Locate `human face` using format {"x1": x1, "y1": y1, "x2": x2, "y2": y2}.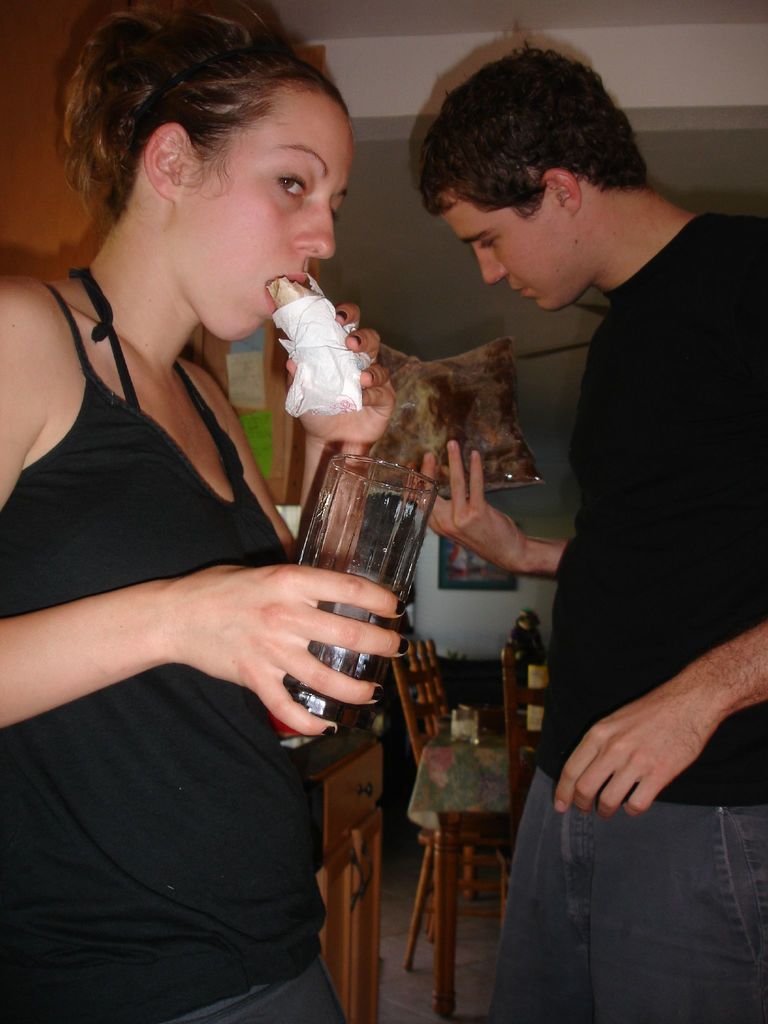
{"x1": 180, "y1": 104, "x2": 348, "y2": 342}.
